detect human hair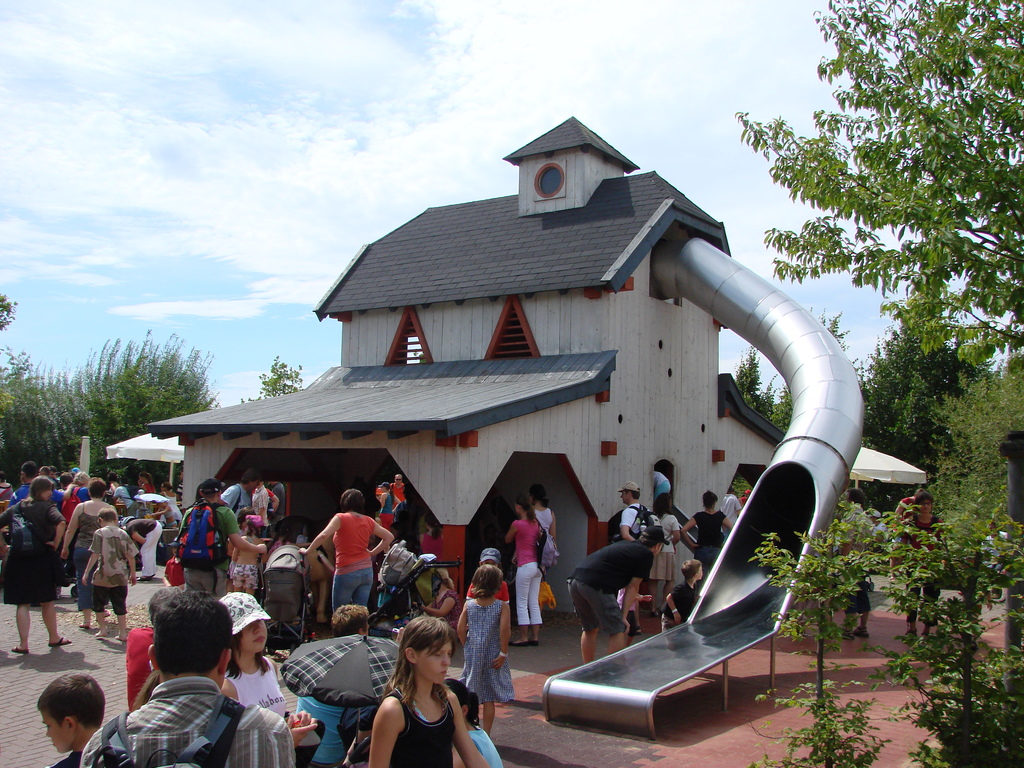
223, 631, 273, 678
